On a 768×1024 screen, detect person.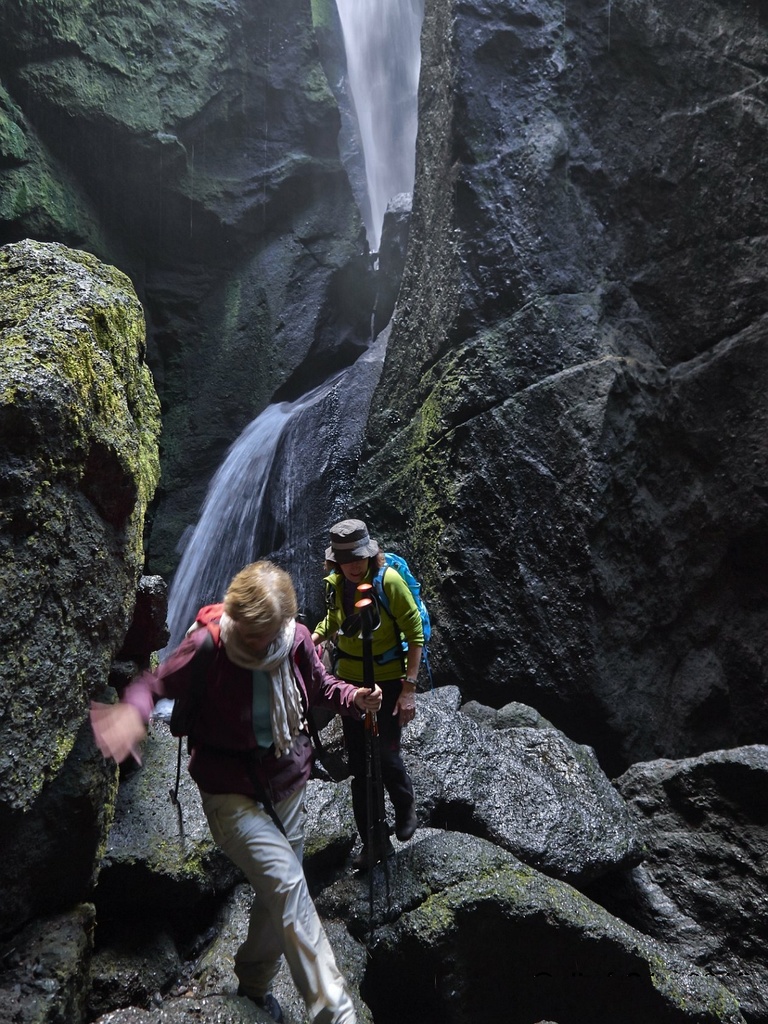
Rect(88, 560, 387, 1023).
